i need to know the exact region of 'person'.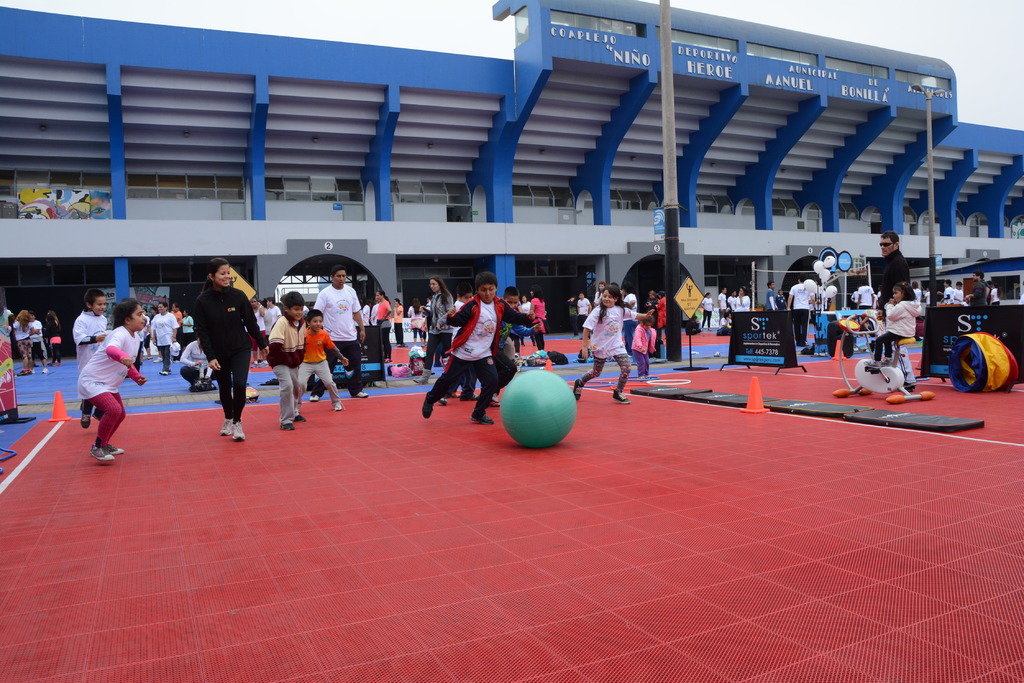
Region: (left=718, top=285, right=726, bottom=319).
